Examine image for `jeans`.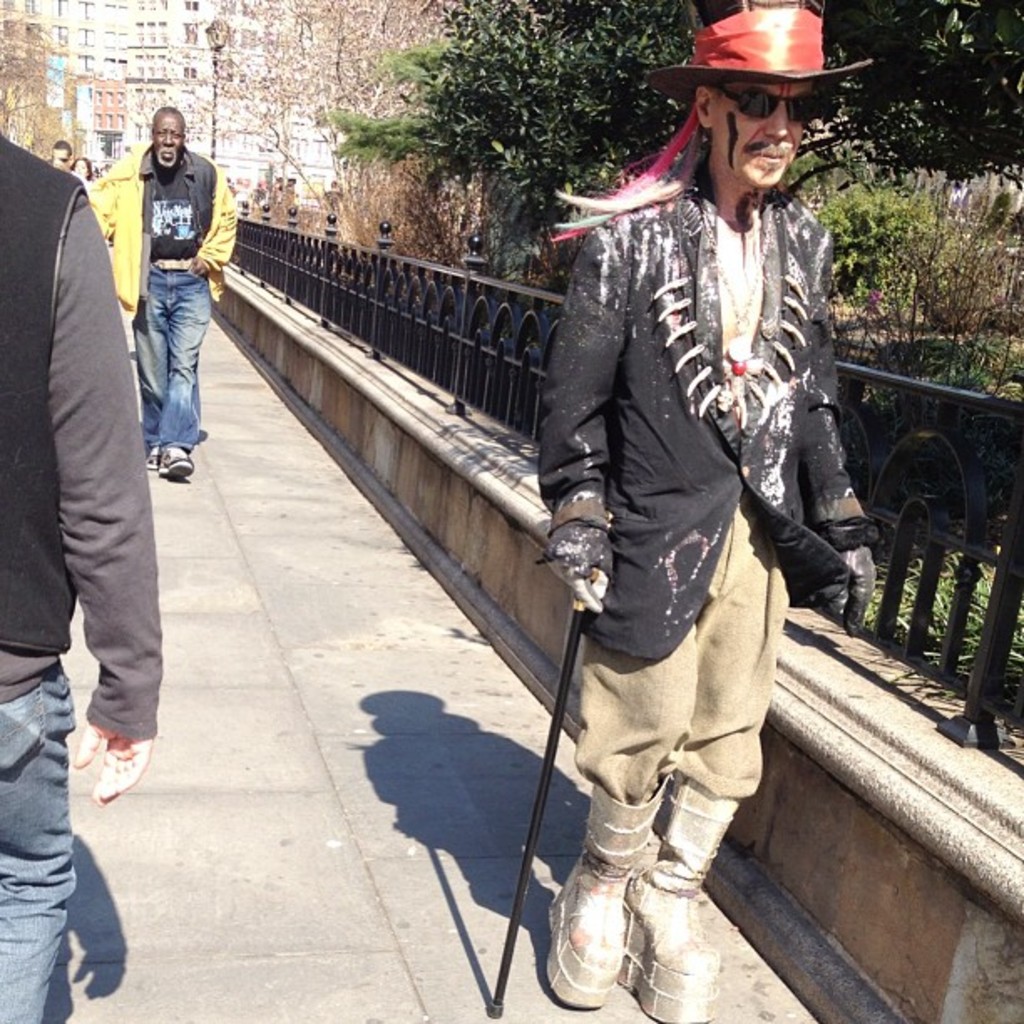
Examination result: {"left": 0, "top": 679, "right": 82, "bottom": 1022}.
